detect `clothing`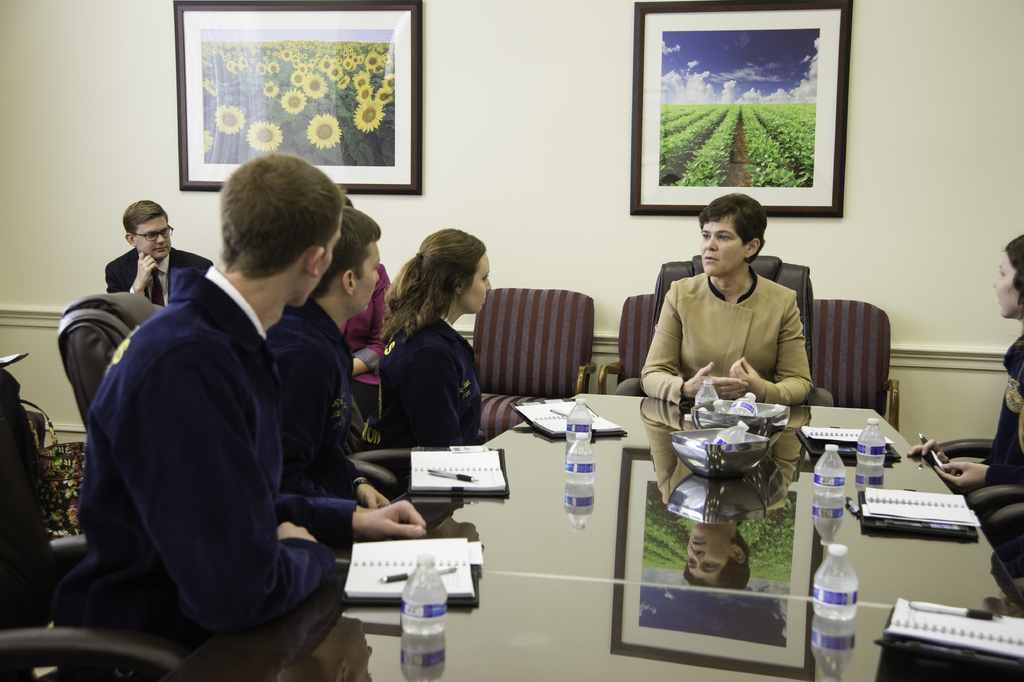
rect(360, 256, 405, 367)
